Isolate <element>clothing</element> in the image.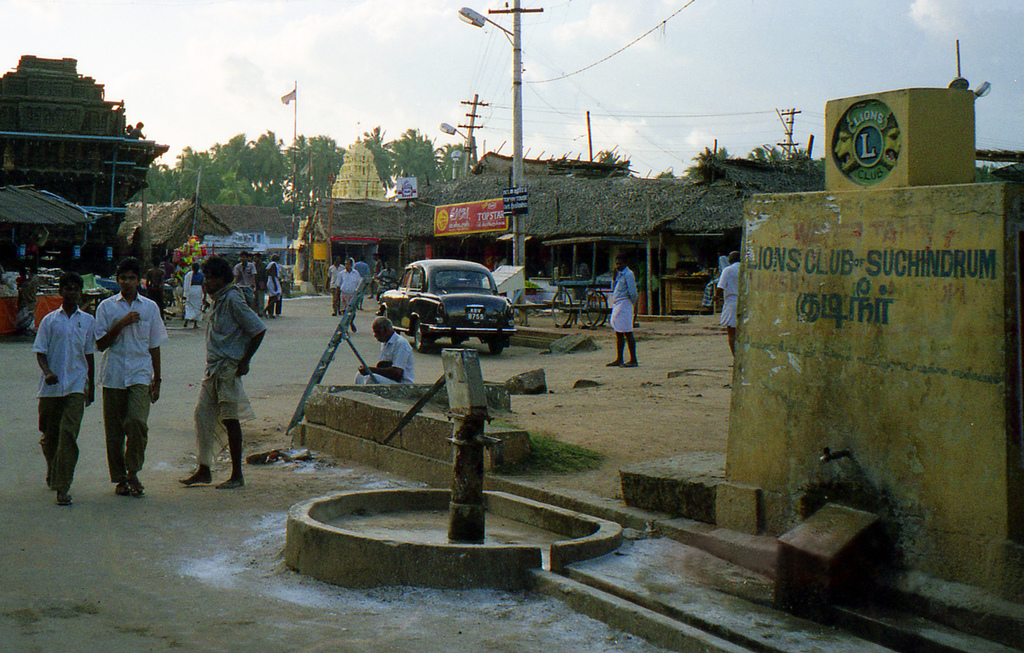
Isolated region: left=717, top=262, right=742, bottom=326.
